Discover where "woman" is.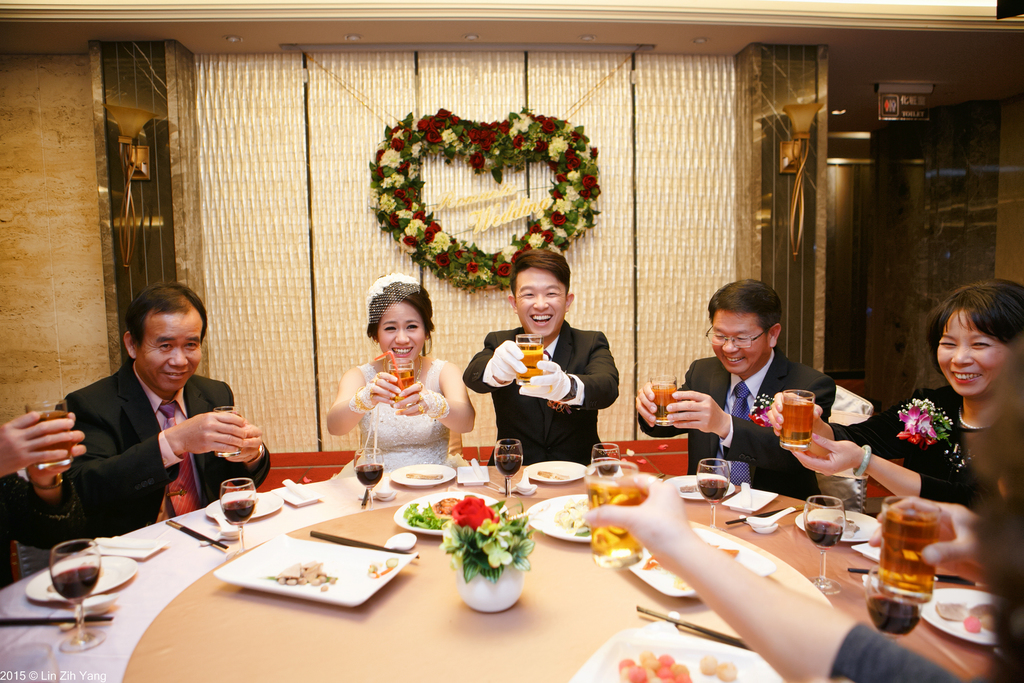
Discovered at box(768, 280, 1023, 515).
